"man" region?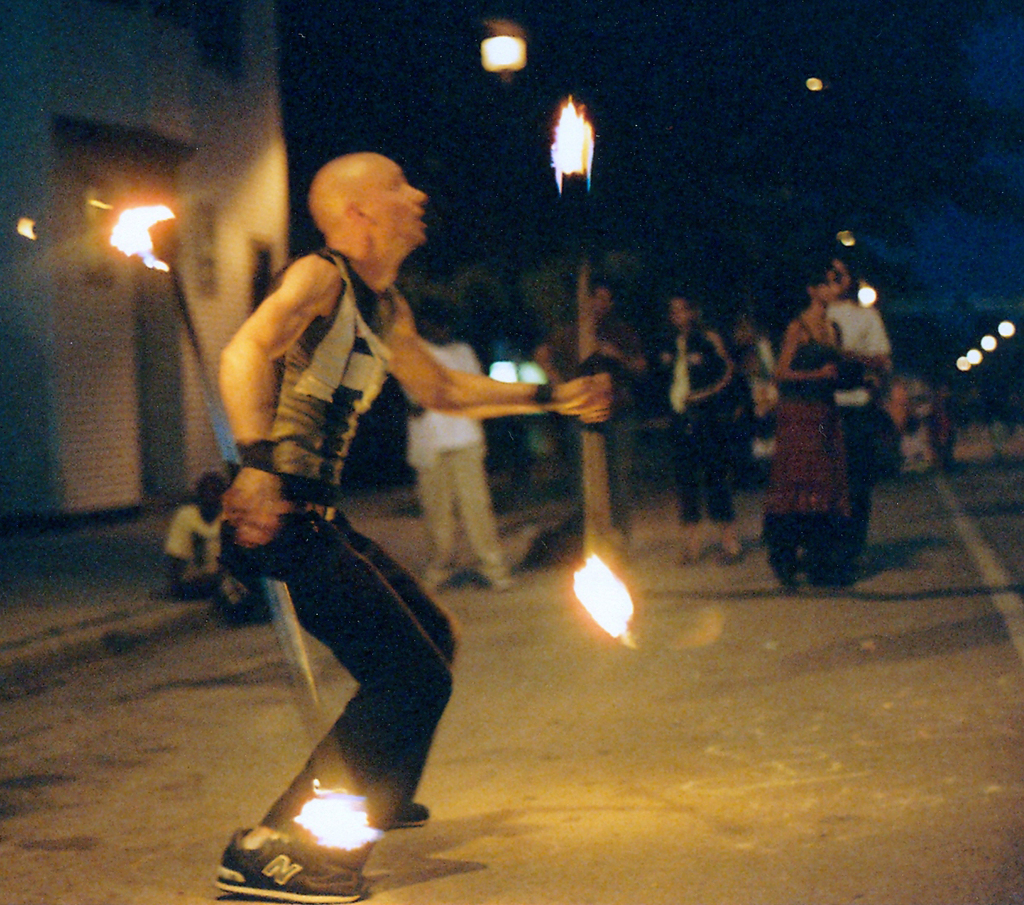
(x1=195, y1=151, x2=540, y2=855)
